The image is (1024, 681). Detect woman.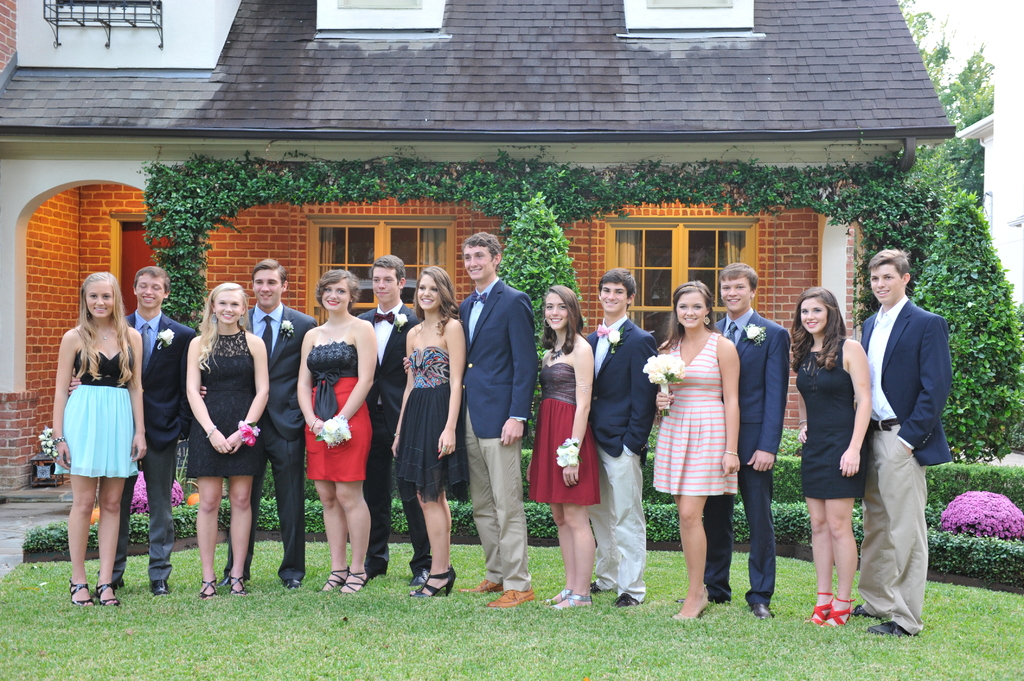
Detection: <region>652, 280, 740, 624</region>.
